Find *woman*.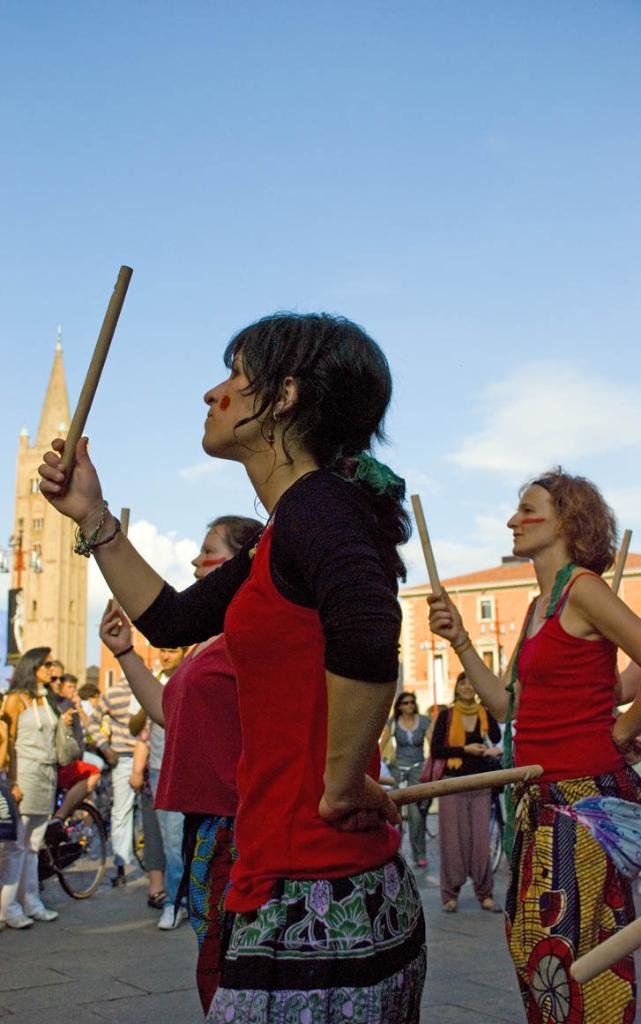
<bbox>101, 511, 265, 1007</bbox>.
